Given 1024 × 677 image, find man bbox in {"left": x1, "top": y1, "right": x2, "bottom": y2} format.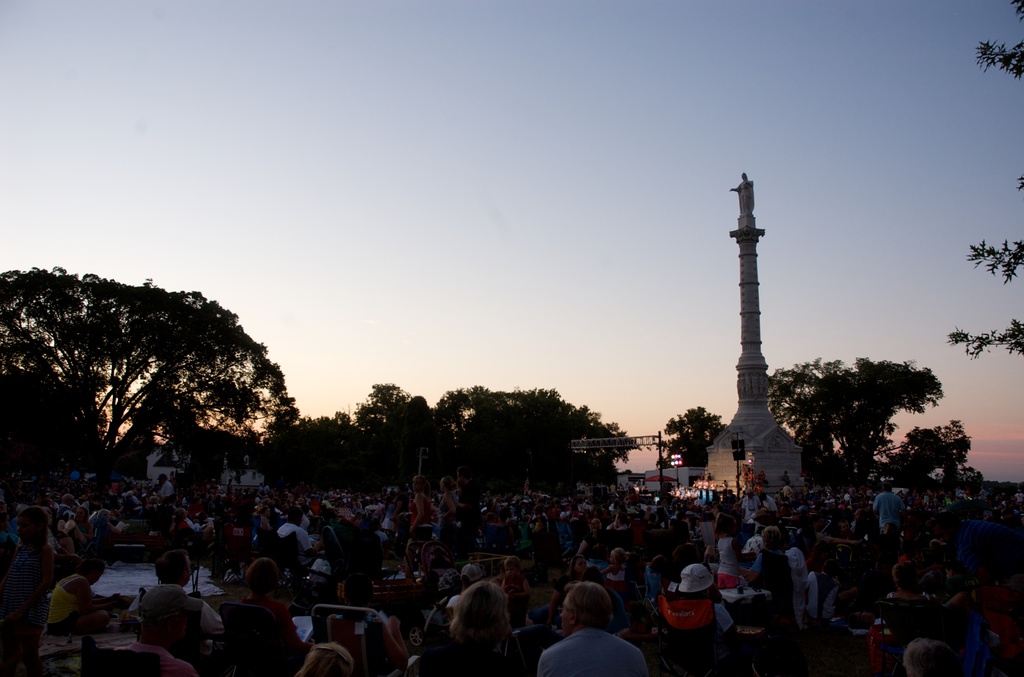
{"left": 272, "top": 503, "right": 308, "bottom": 562}.
